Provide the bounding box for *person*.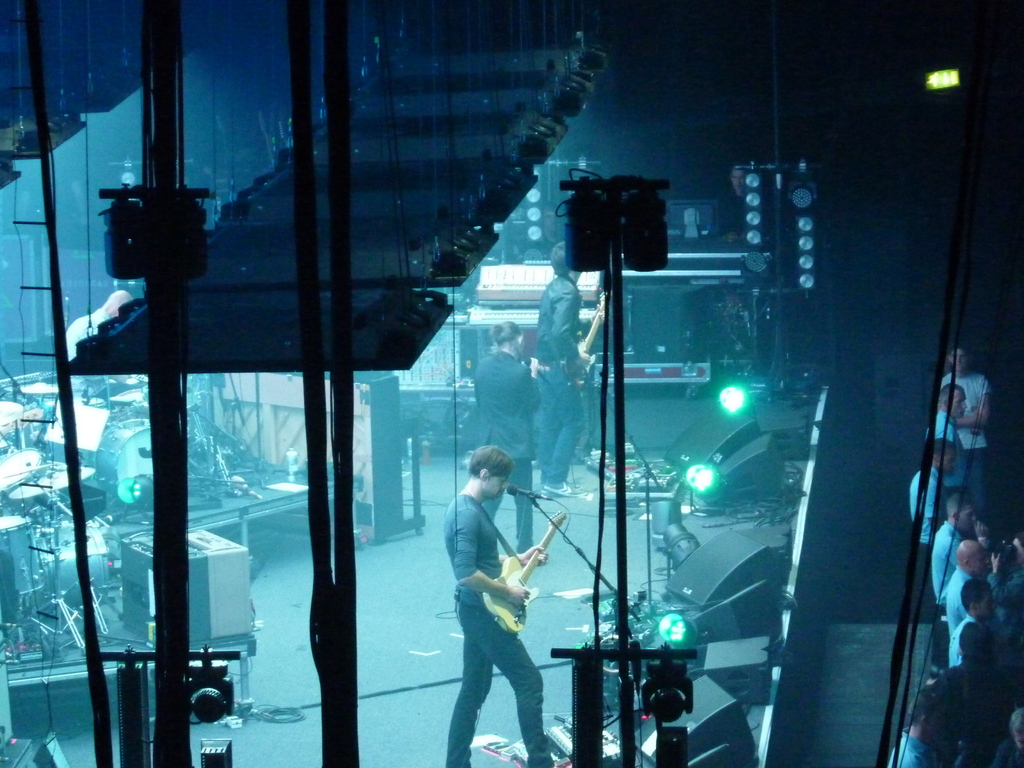
BBox(473, 317, 554, 568).
